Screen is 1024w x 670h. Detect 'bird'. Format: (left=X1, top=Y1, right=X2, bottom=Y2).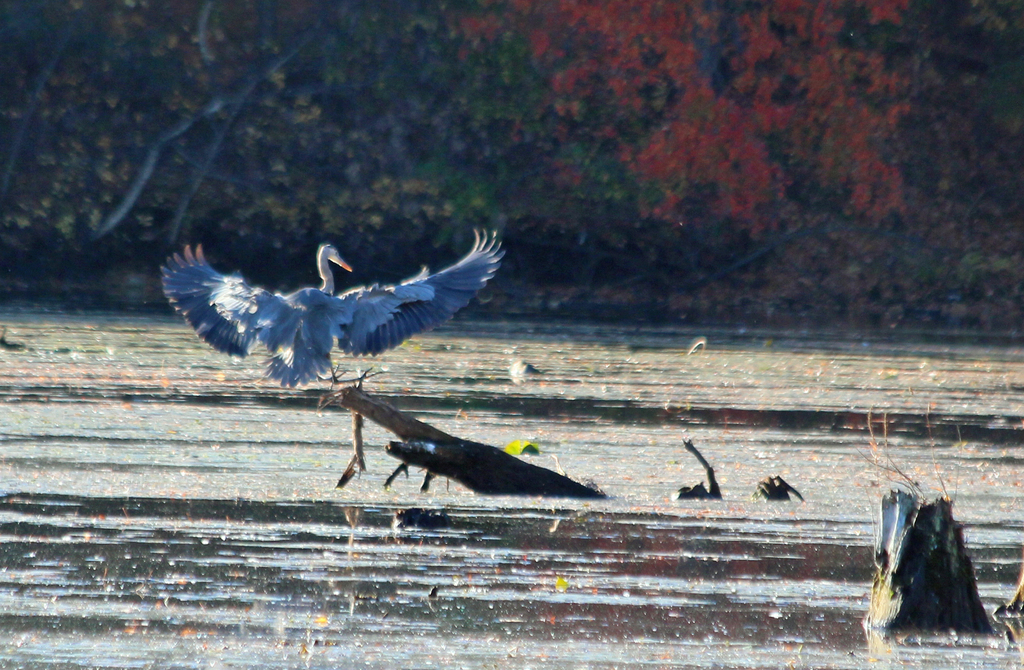
(left=159, top=232, right=500, bottom=381).
